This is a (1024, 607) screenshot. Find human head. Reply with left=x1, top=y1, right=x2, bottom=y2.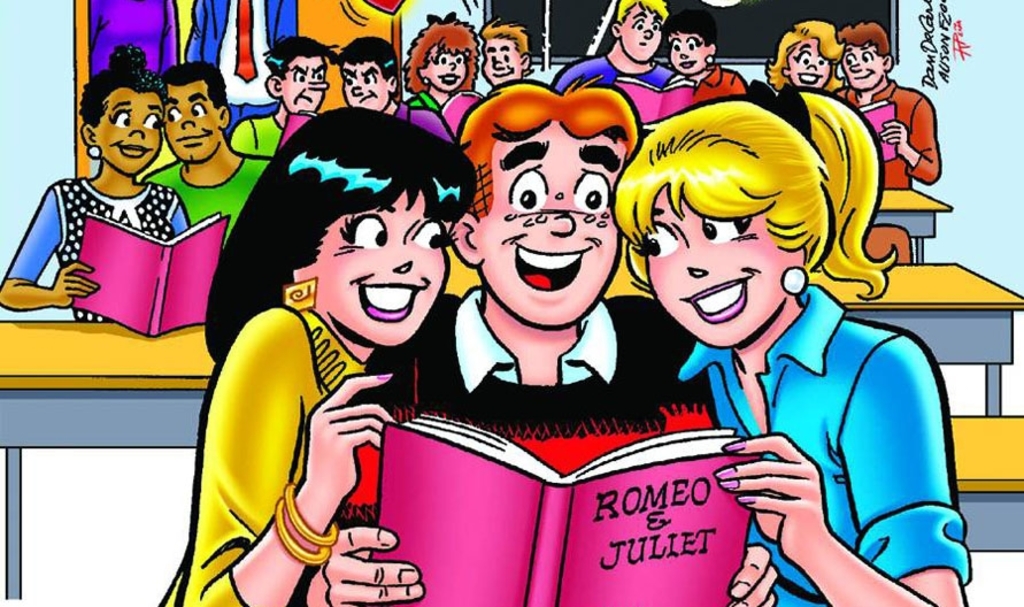
left=82, top=43, right=167, bottom=178.
